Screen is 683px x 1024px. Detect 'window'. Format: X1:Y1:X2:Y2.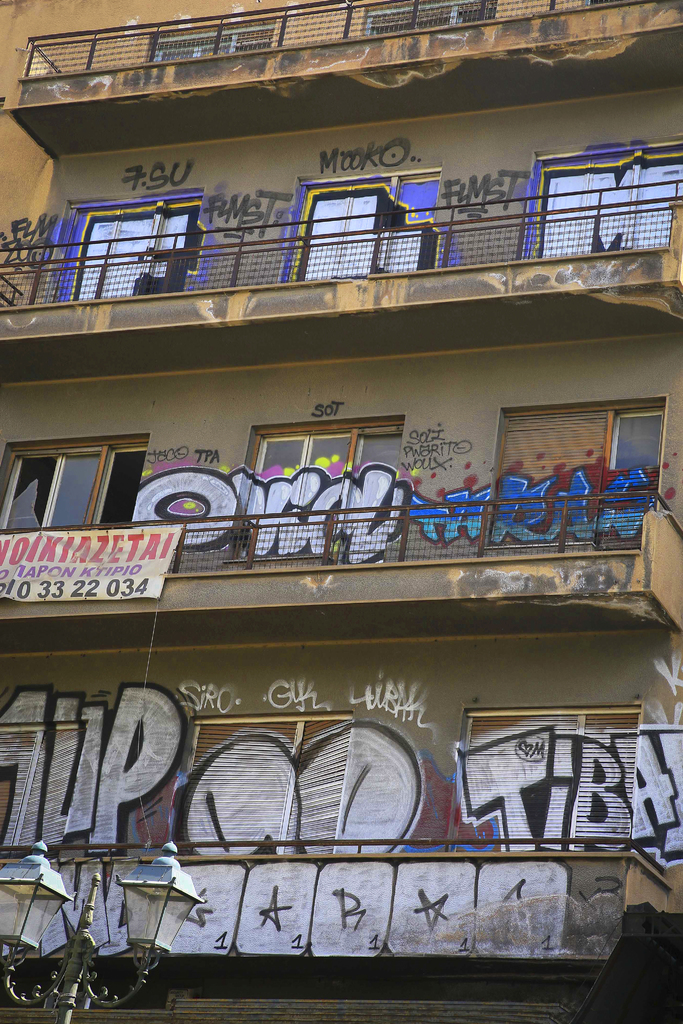
44:193:206:296.
